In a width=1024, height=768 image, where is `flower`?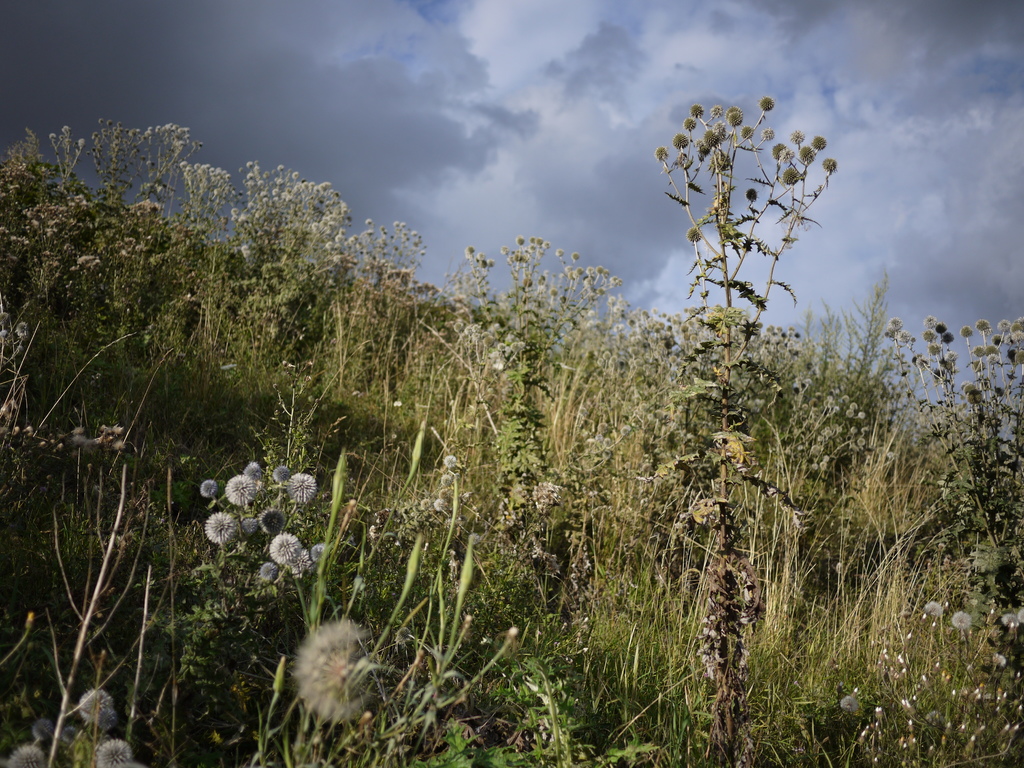
(291,614,404,726).
